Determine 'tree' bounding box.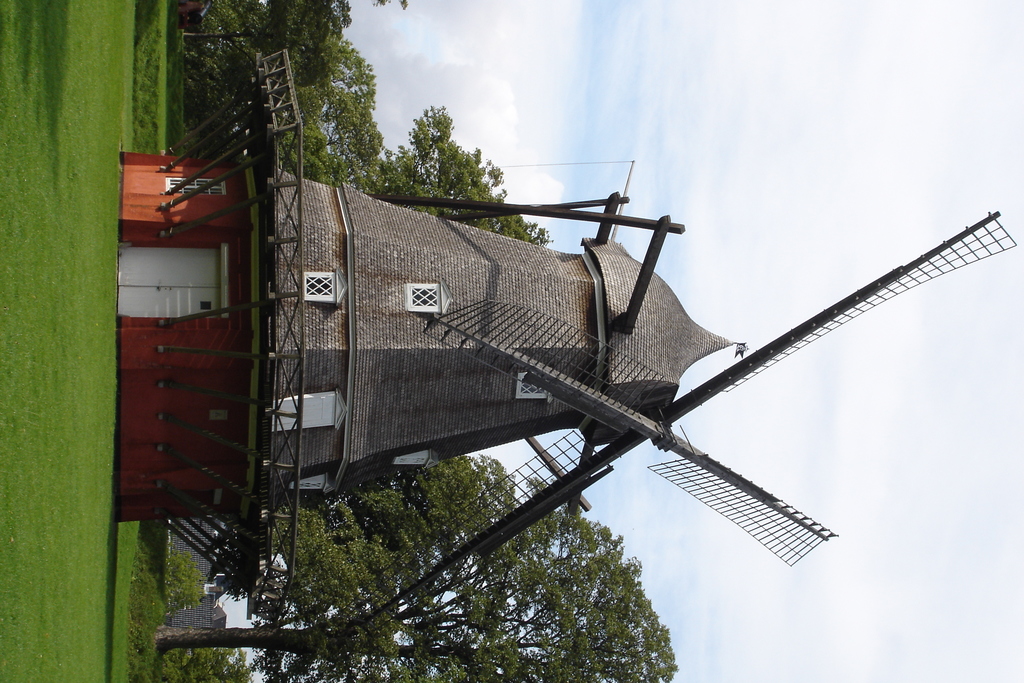
Determined: x1=174, y1=0, x2=550, y2=248.
